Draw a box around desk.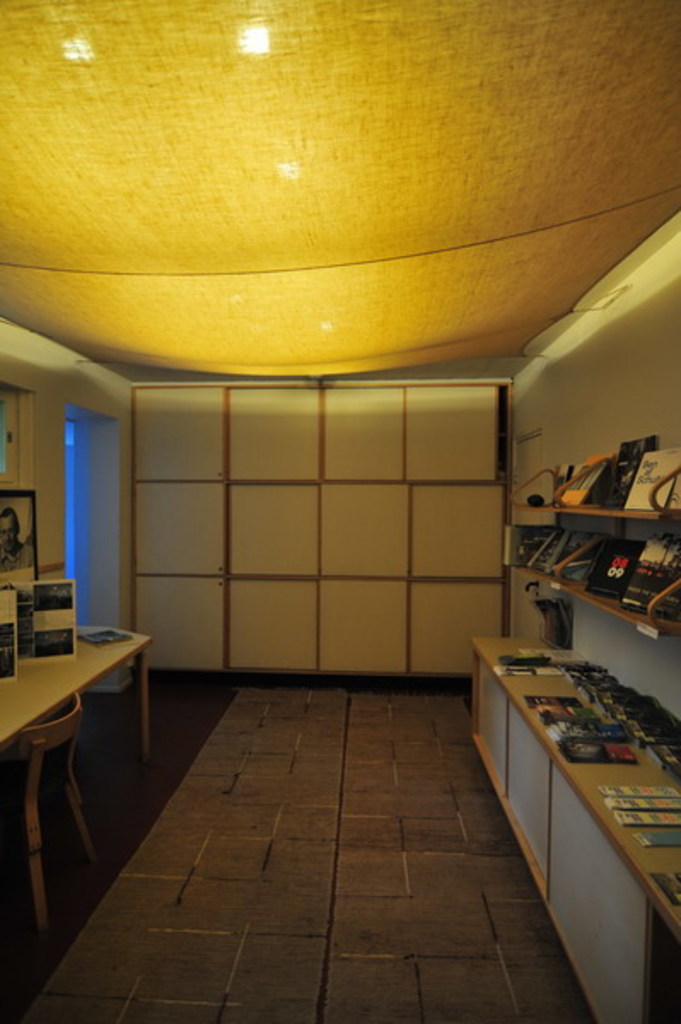
region(0, 625, 150, 766).
